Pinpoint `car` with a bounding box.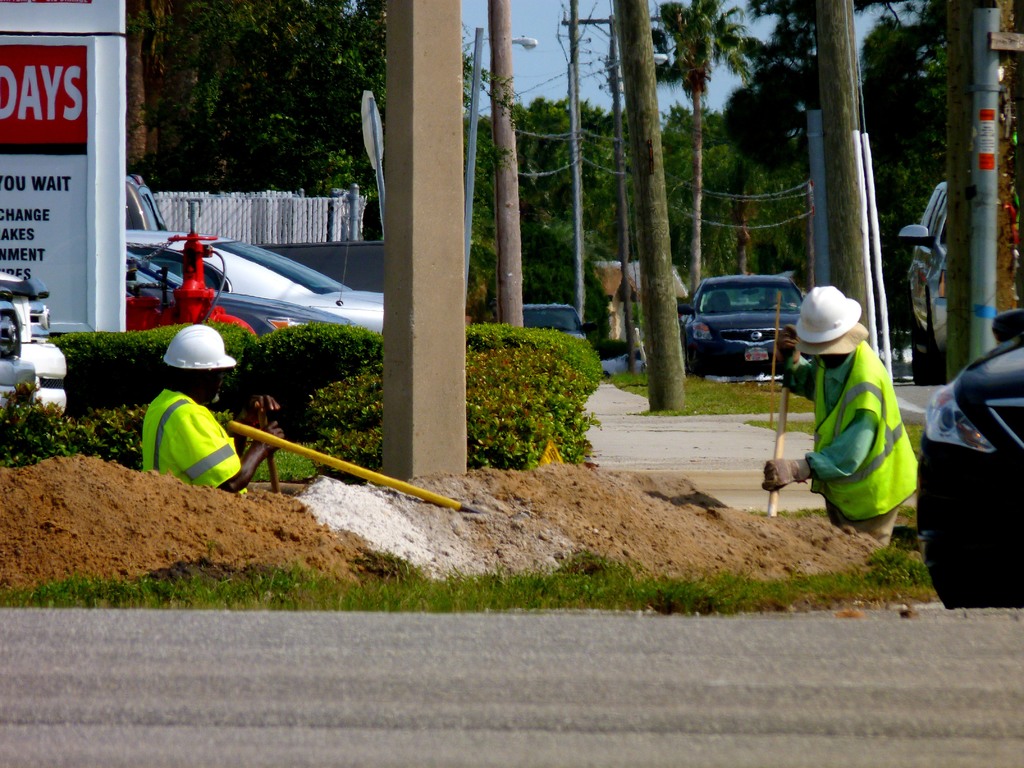
pyautogui.locateOnScreen(524, 303, 588, 344).
